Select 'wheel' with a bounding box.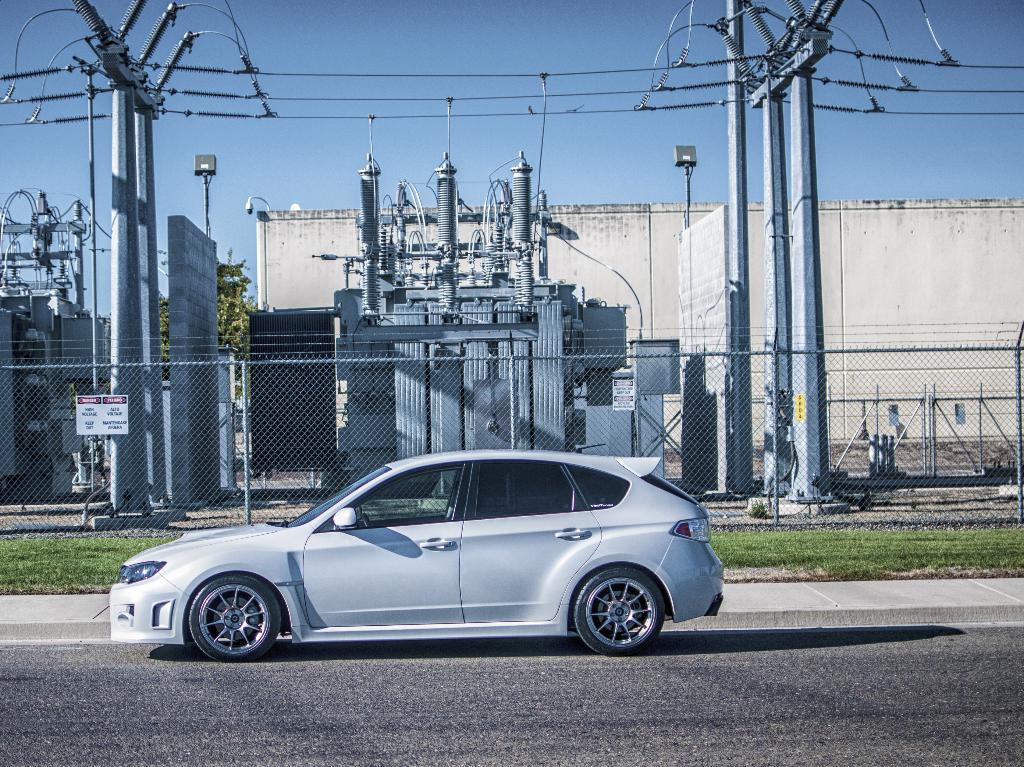
{"left": 167, "top": 584, "right": 278, "bottom": 665}.
